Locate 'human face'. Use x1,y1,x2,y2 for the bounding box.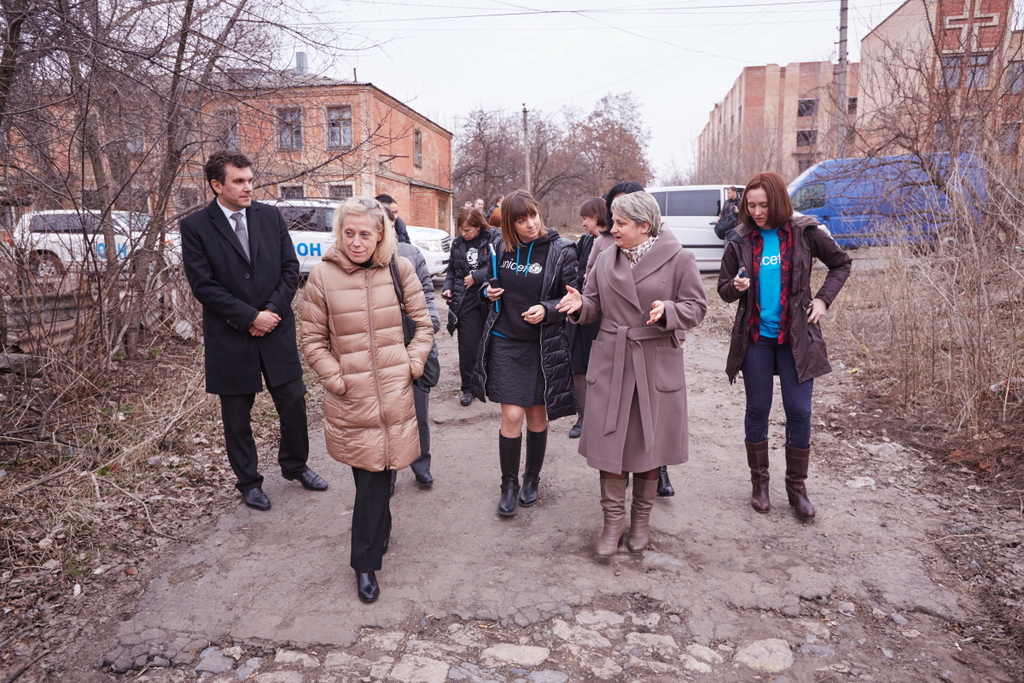
460,222,479,237.
